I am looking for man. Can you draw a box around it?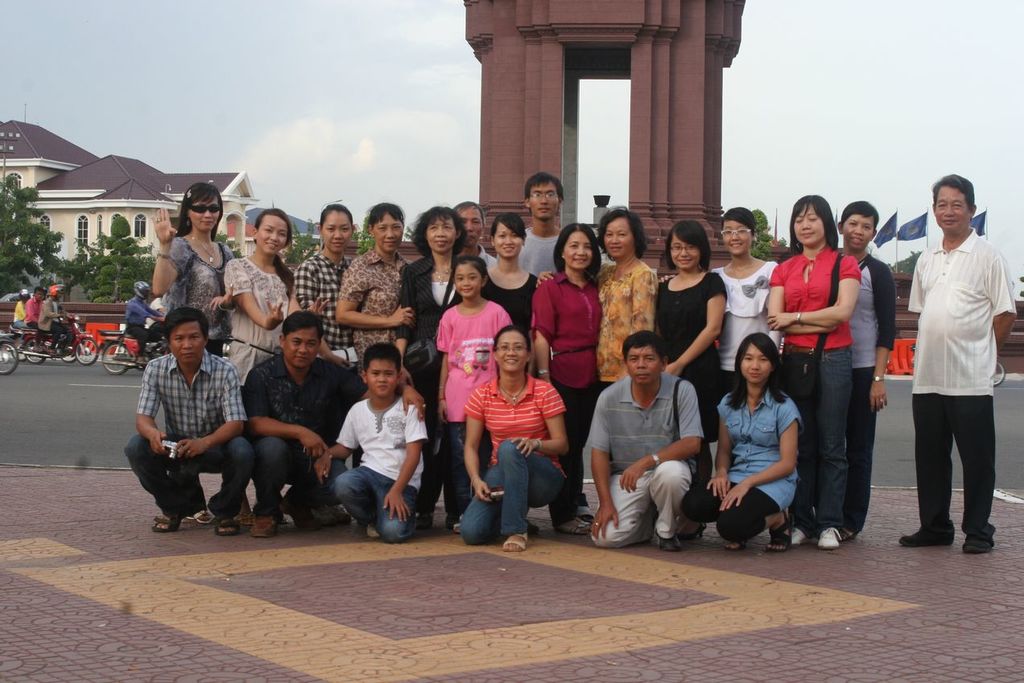
Sure, the bounding box is BBox(40, 284, 71, 355).
